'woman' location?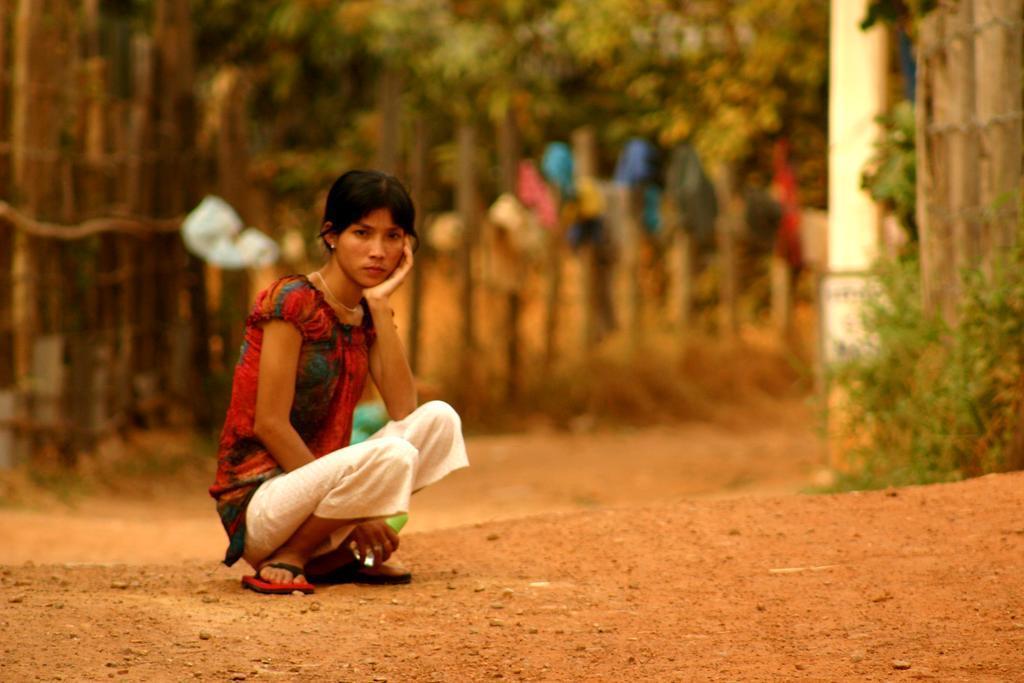
BBox(214, 159, 453, 615)
